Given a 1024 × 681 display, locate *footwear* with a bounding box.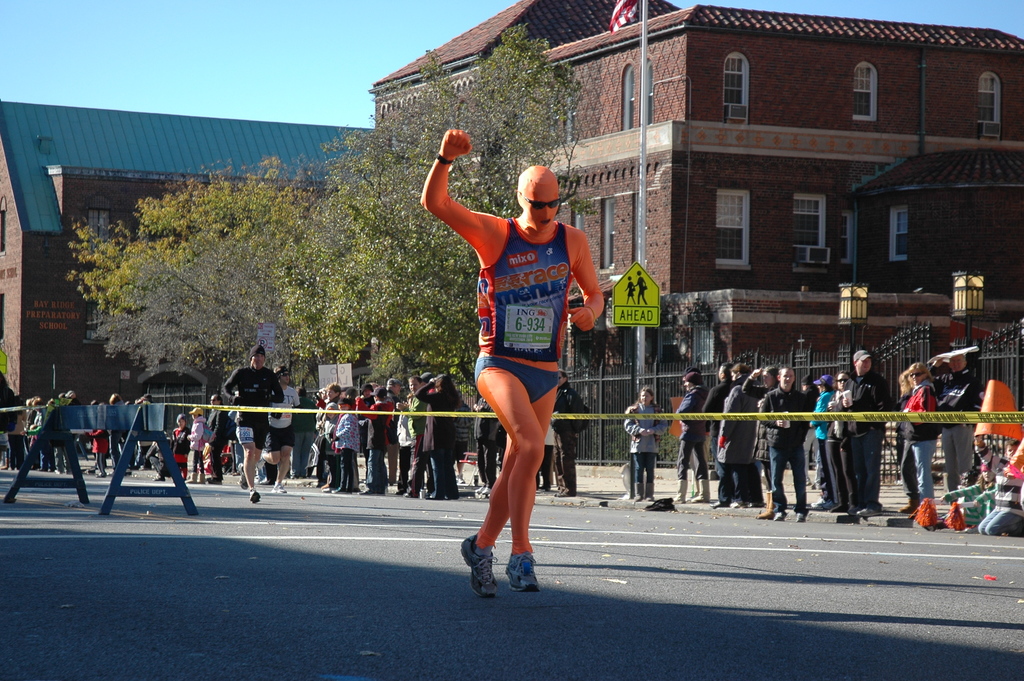
Located: rect(479, 483, 491, 496).
